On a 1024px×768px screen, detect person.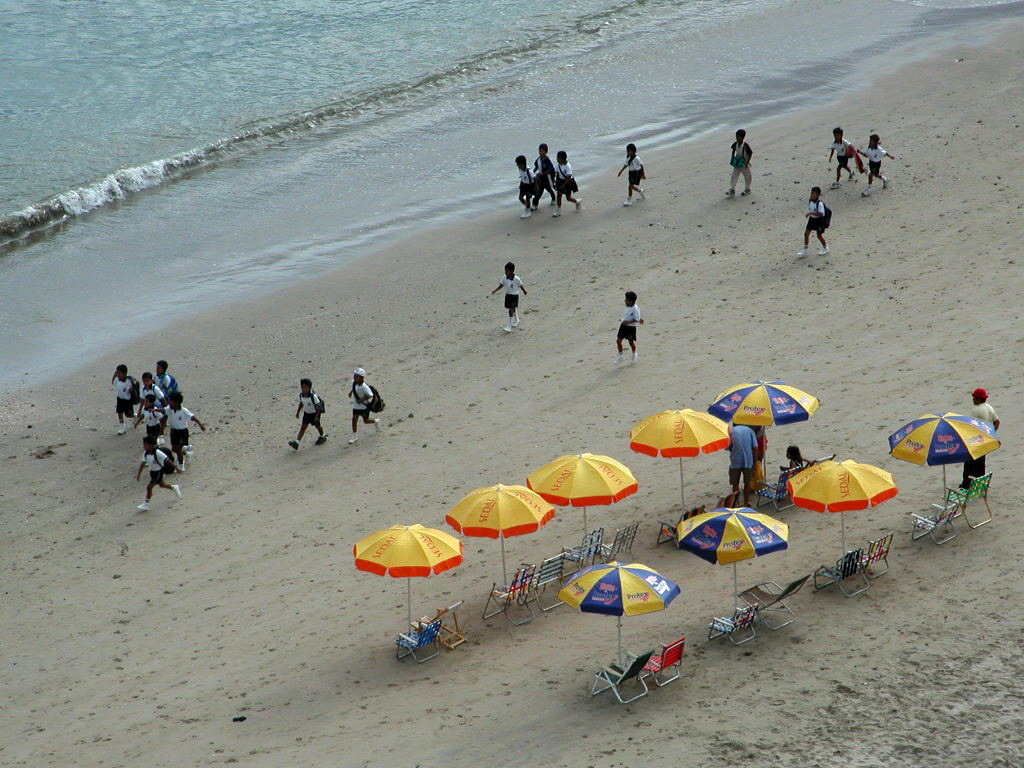
<box>616,141,650,211</box>.
